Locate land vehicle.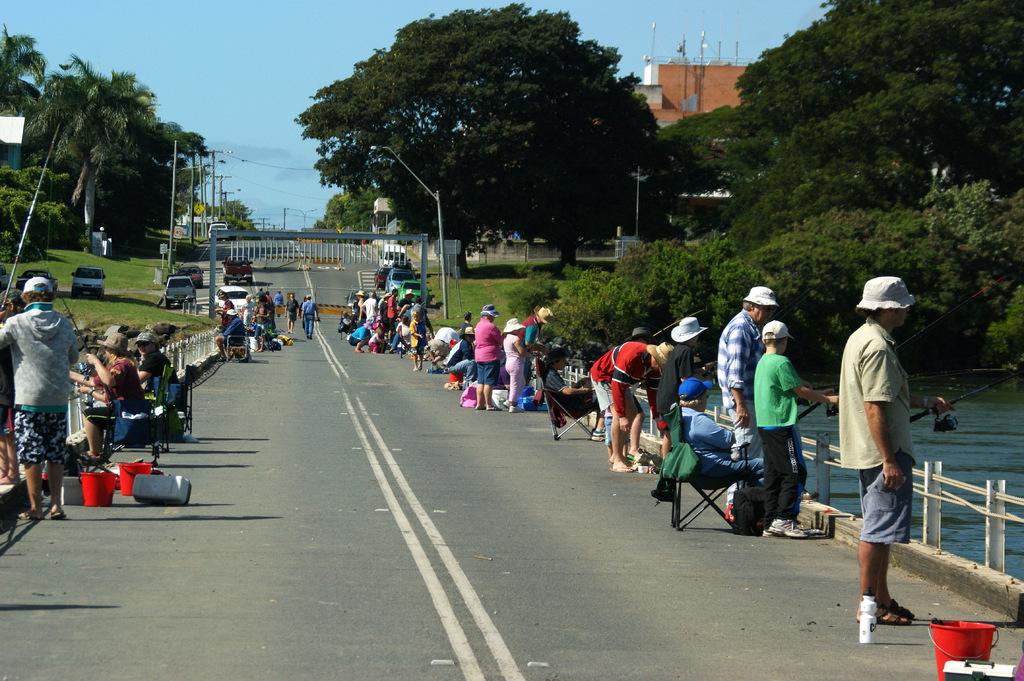
Bounding box: locate(209, 220, 229, 230).
